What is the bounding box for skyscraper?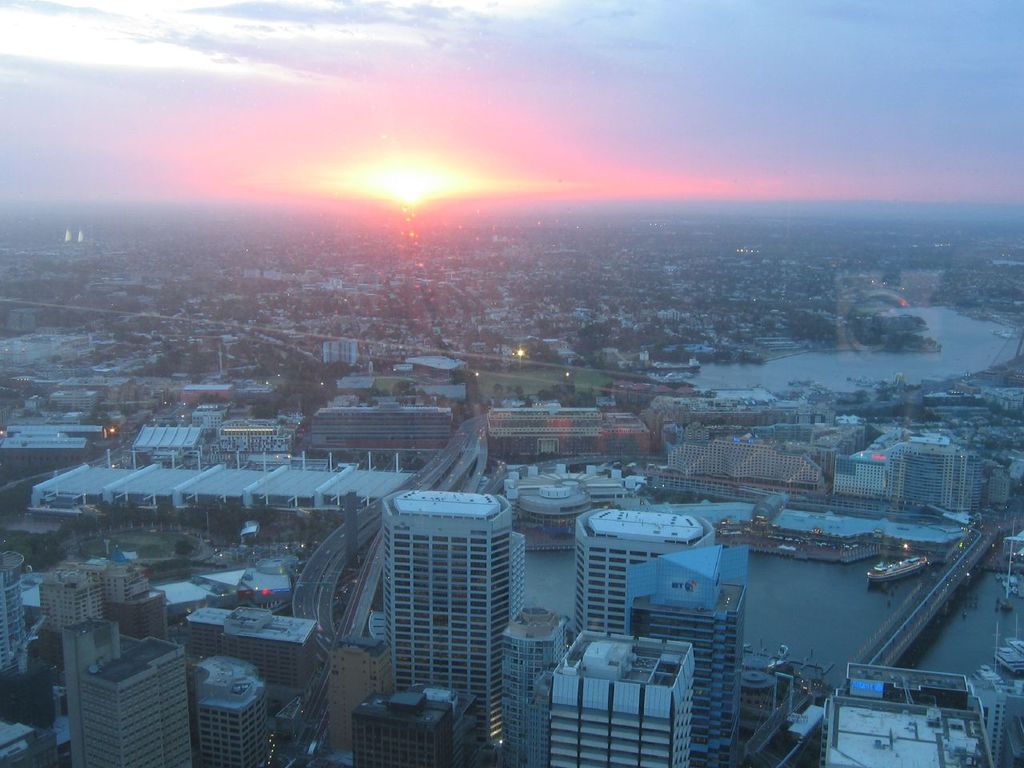
(548, 635, 698, 767).
